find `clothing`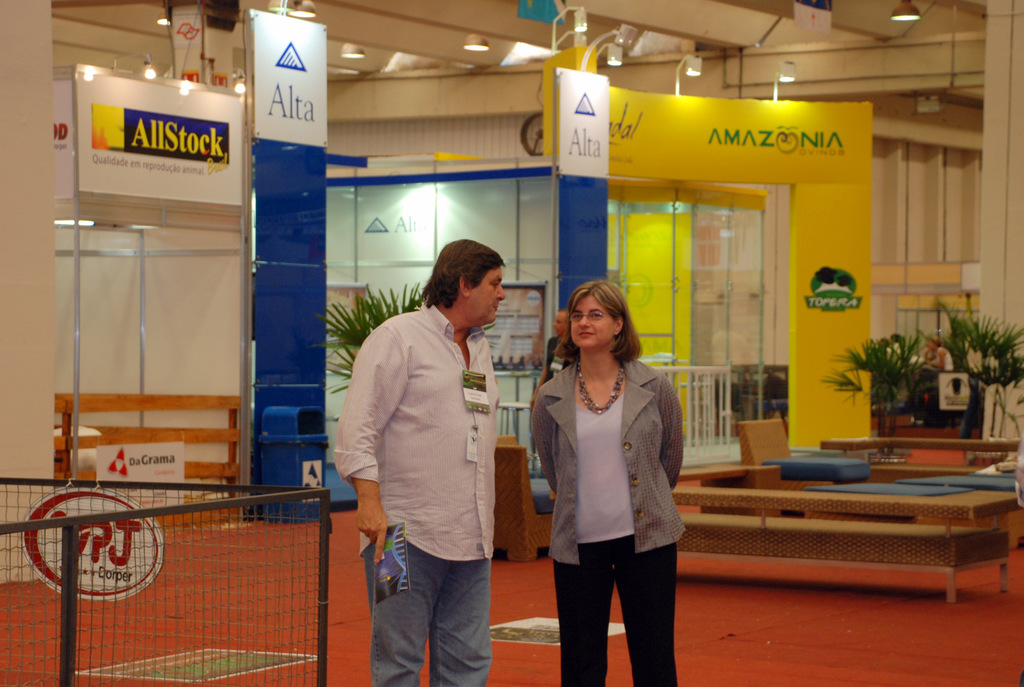
[left=527, top=345, right=685, bottom=629]
